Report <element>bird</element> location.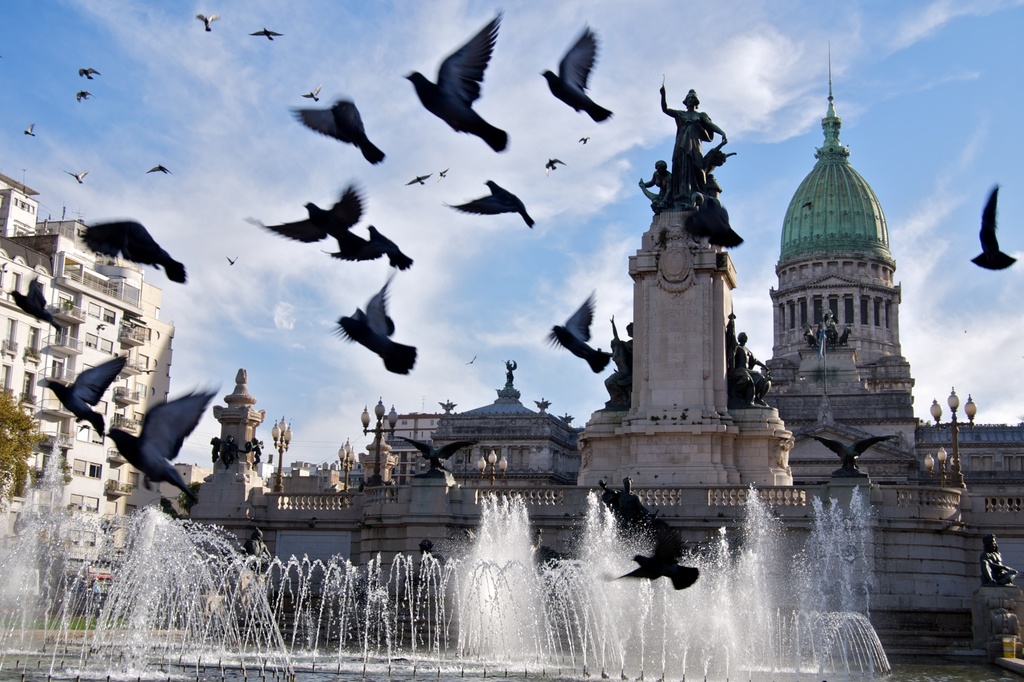
Report: 325/223/419/271.
